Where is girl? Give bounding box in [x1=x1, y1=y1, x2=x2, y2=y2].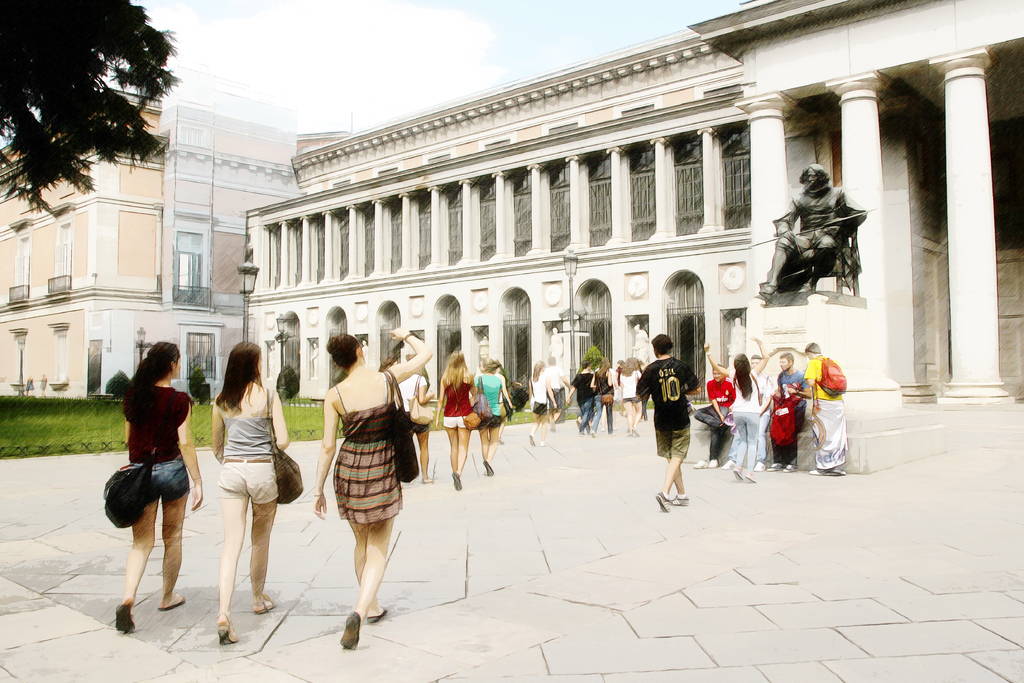
[x1=620, y1=356, x2=641, y2=433].
